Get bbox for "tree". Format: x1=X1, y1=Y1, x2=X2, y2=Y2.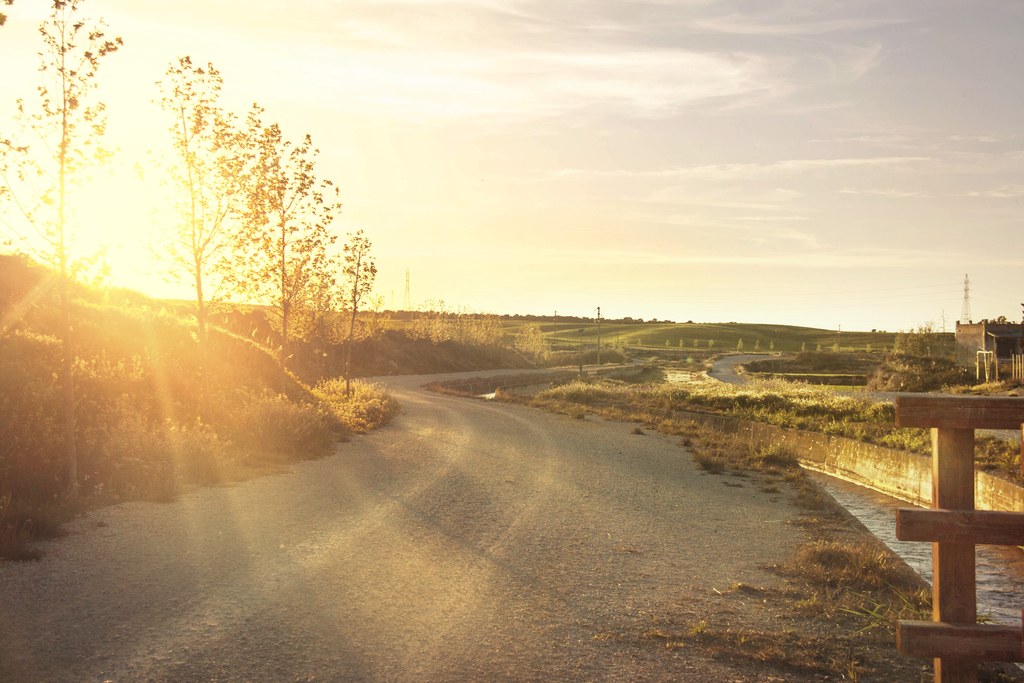
x1=234, y1=120, x2=337, y2=361.
